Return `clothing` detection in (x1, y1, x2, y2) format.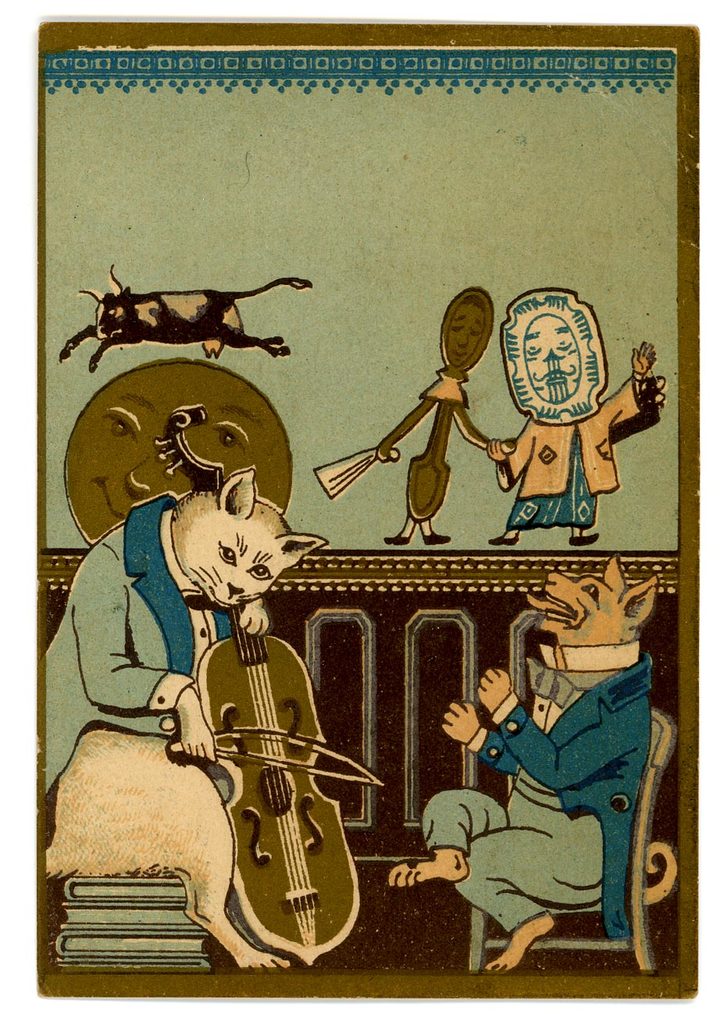
(53, 477, 316, 957).
